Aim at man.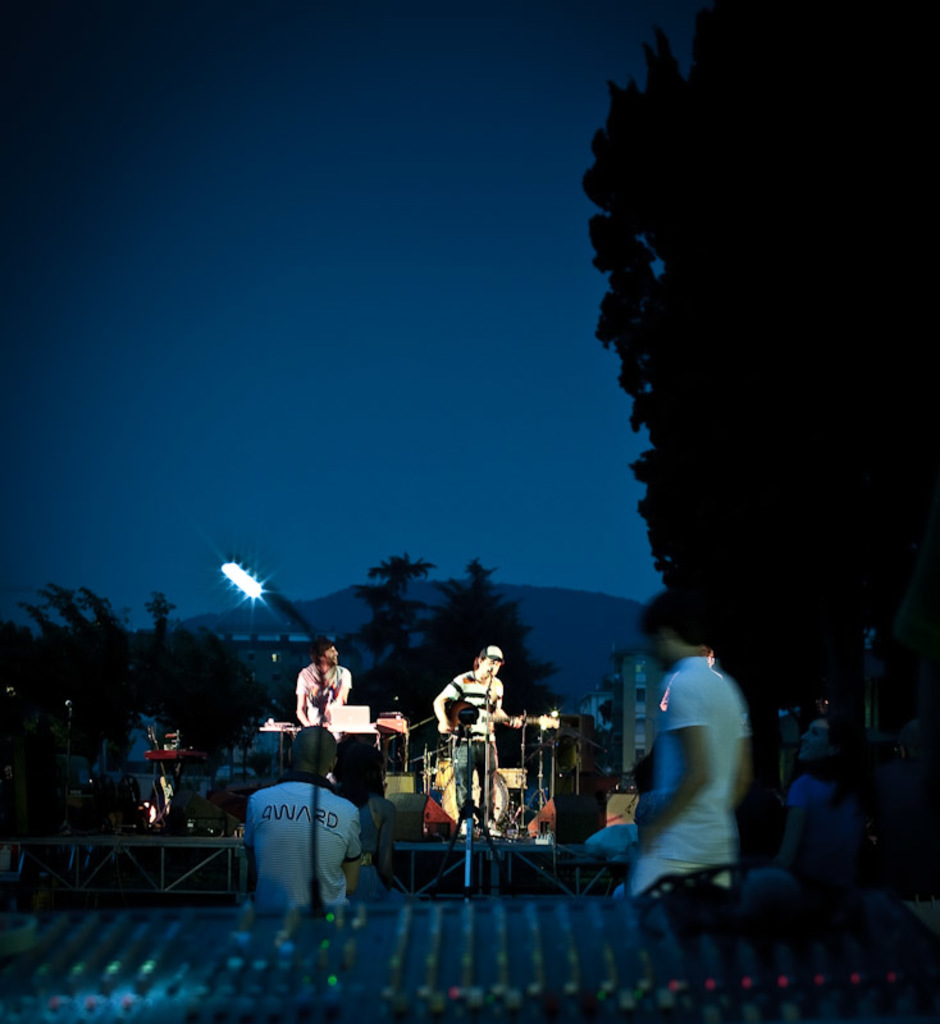
Aimed at region(620, 589, 756, 904).
